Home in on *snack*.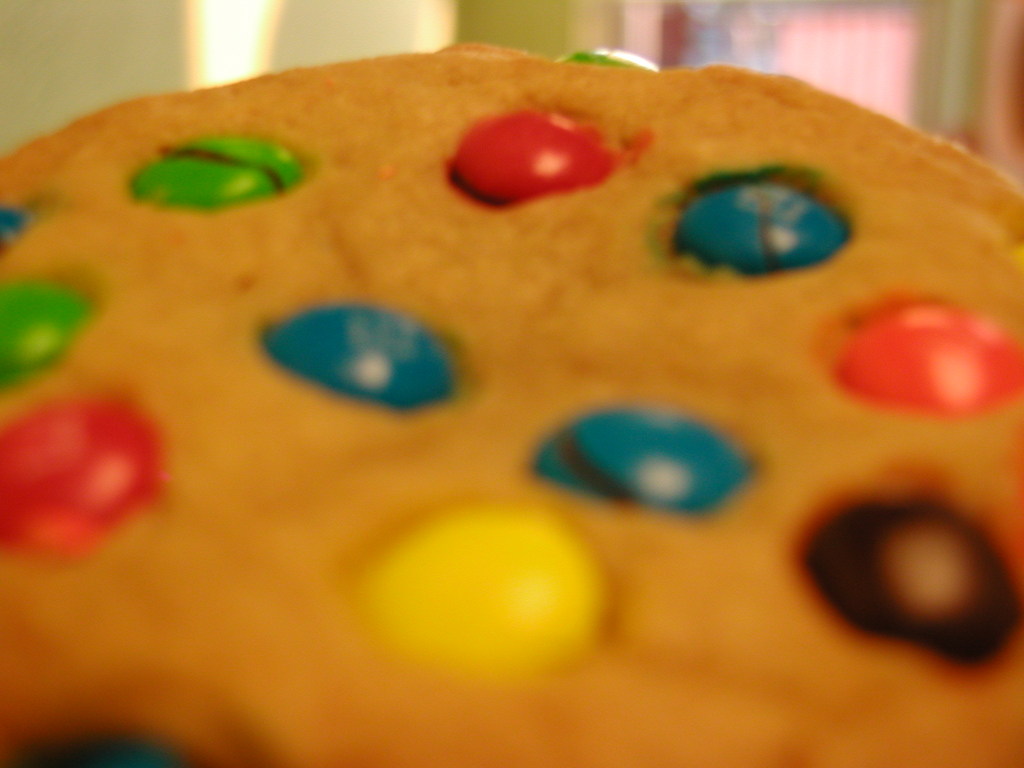
Homed in at 25:718:202:767.
